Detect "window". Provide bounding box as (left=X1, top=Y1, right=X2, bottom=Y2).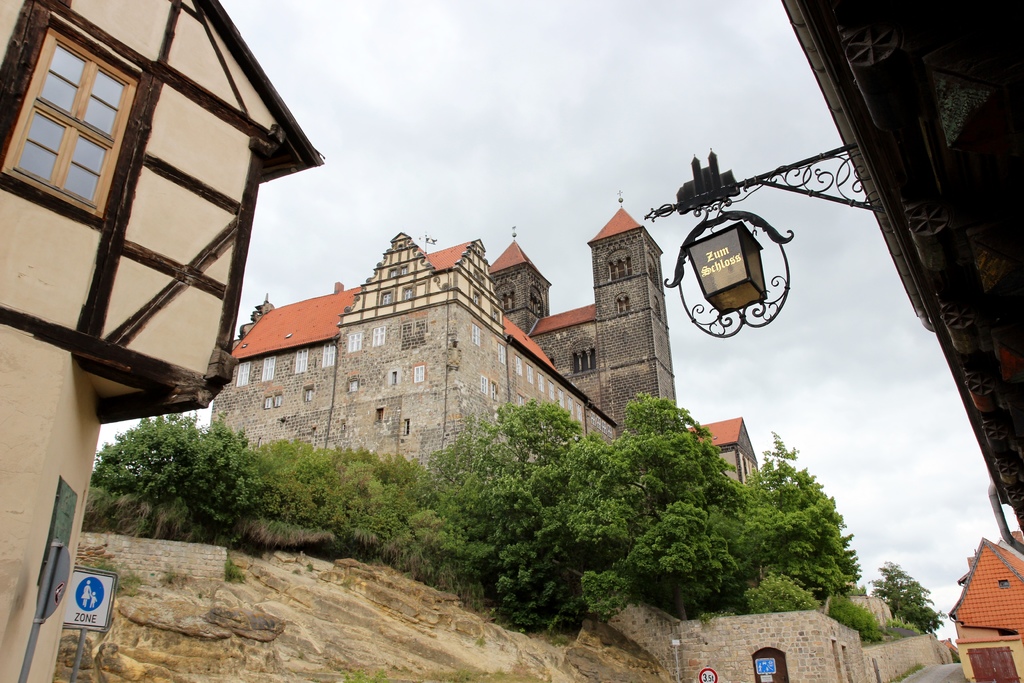
(left=369, top=325, right=388, bottom=347).
